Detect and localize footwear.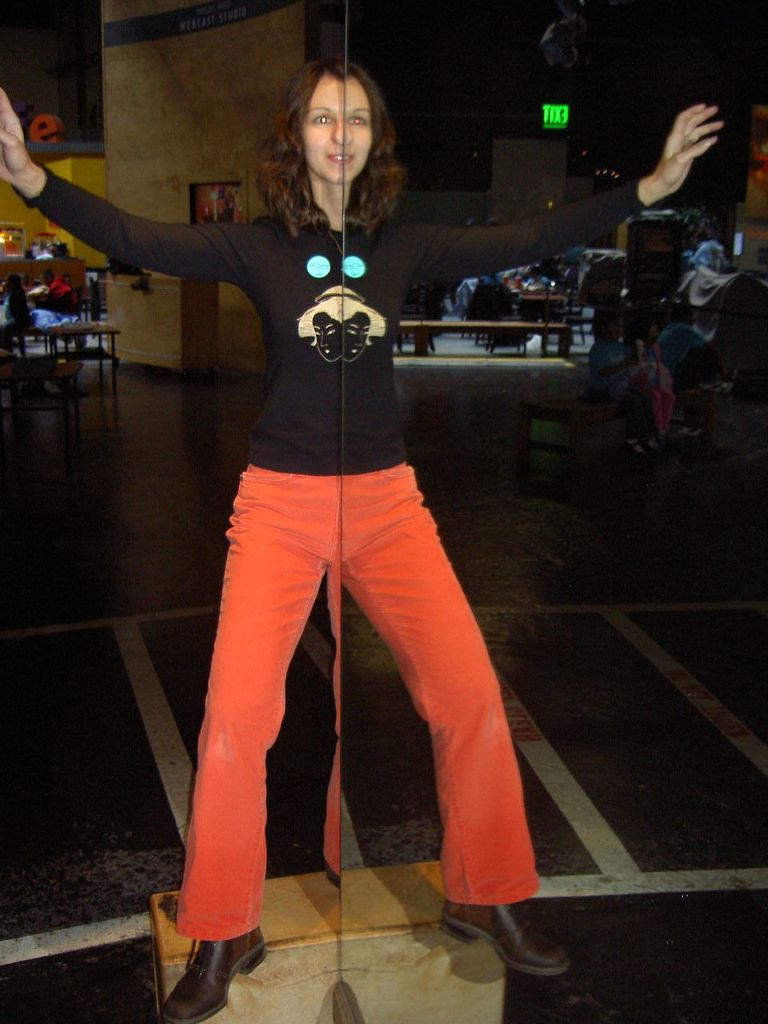
Localized at left=149, top=926, right=265, bottom=1023.
